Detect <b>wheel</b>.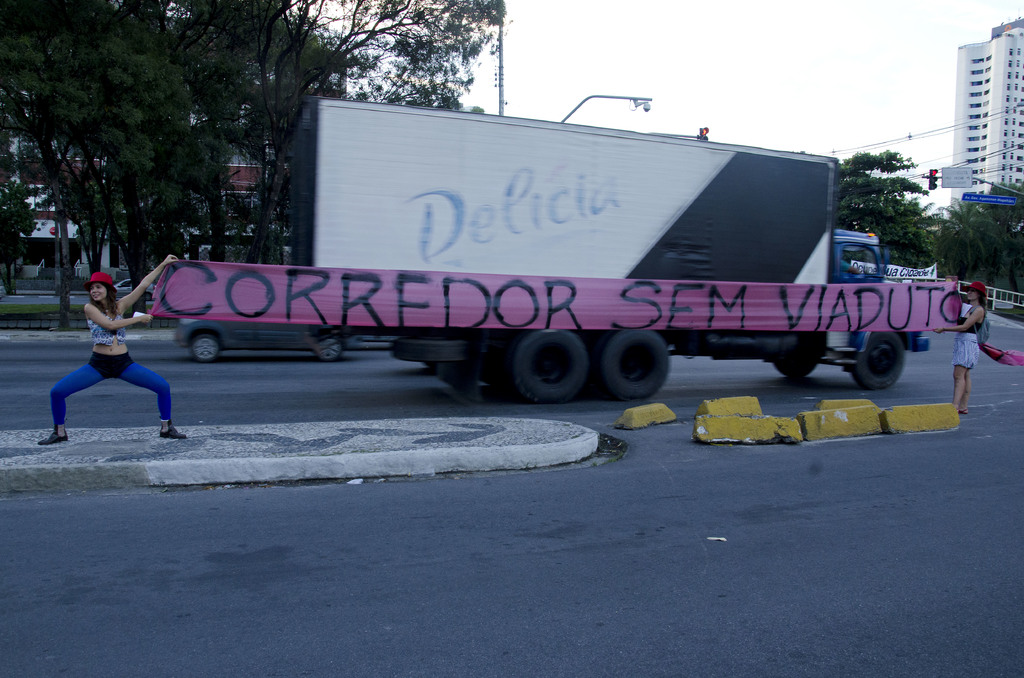
Detected at (x1=511, y1=330, x2=589, y2=407).
